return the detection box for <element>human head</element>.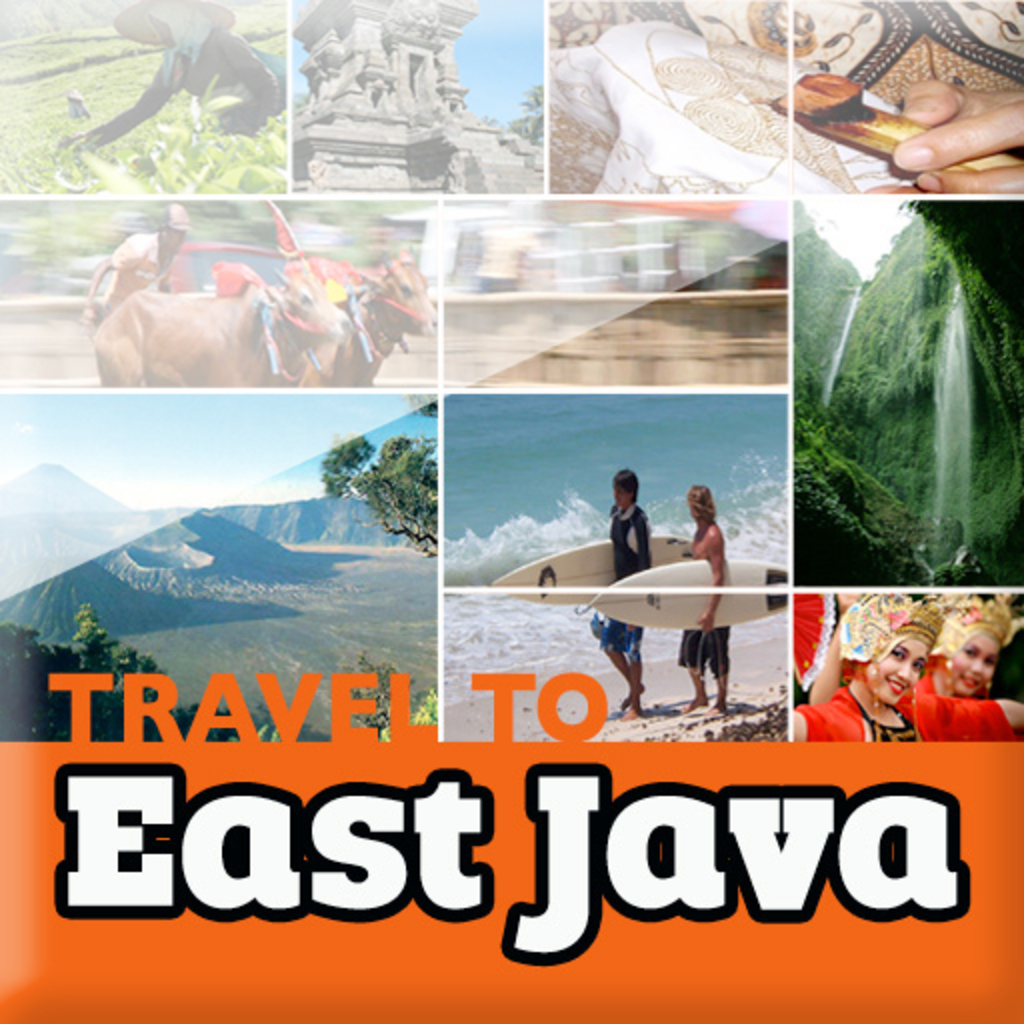
left=612, top=466, right=642, bottom=512.
